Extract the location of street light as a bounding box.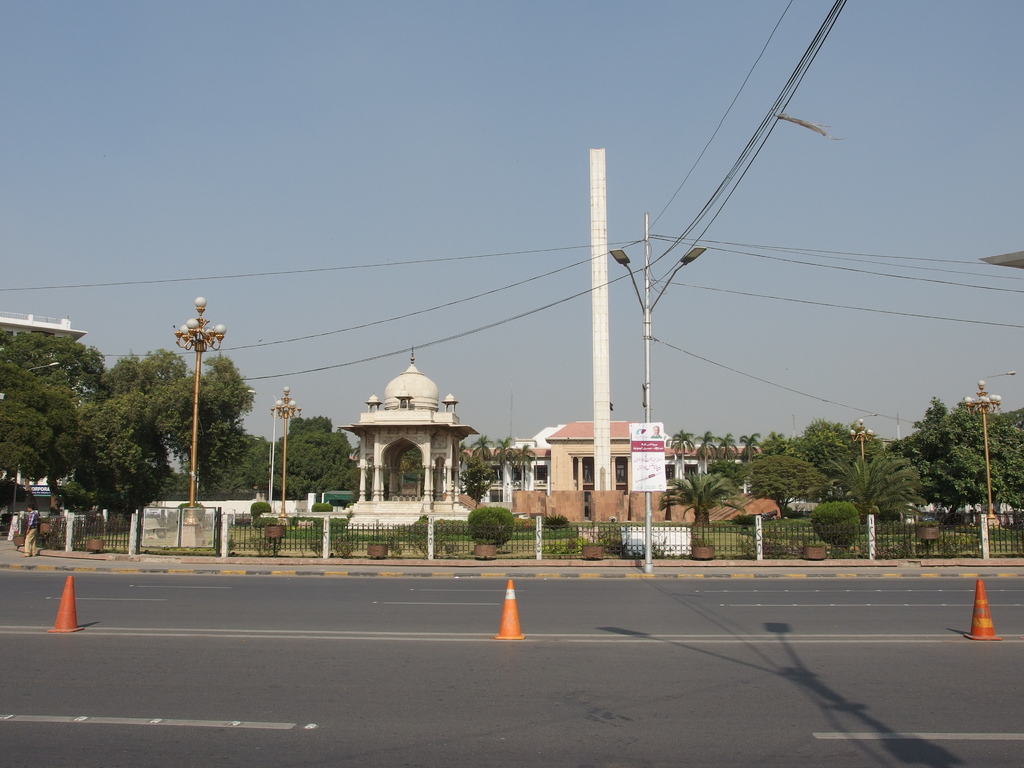
rect(244, 386, 278, 510).
